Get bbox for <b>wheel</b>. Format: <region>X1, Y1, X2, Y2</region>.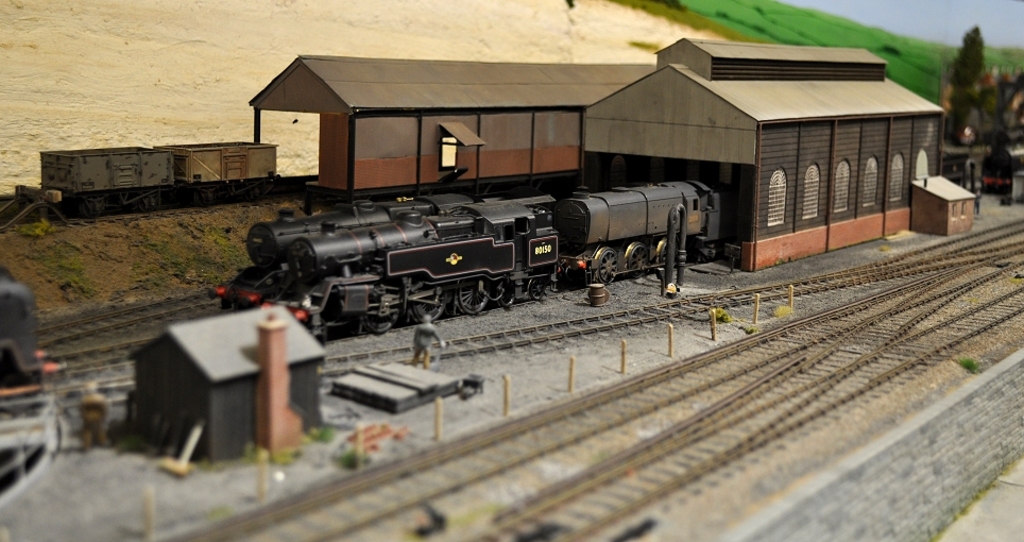
<region>364, 310, 403, 332</region>.
